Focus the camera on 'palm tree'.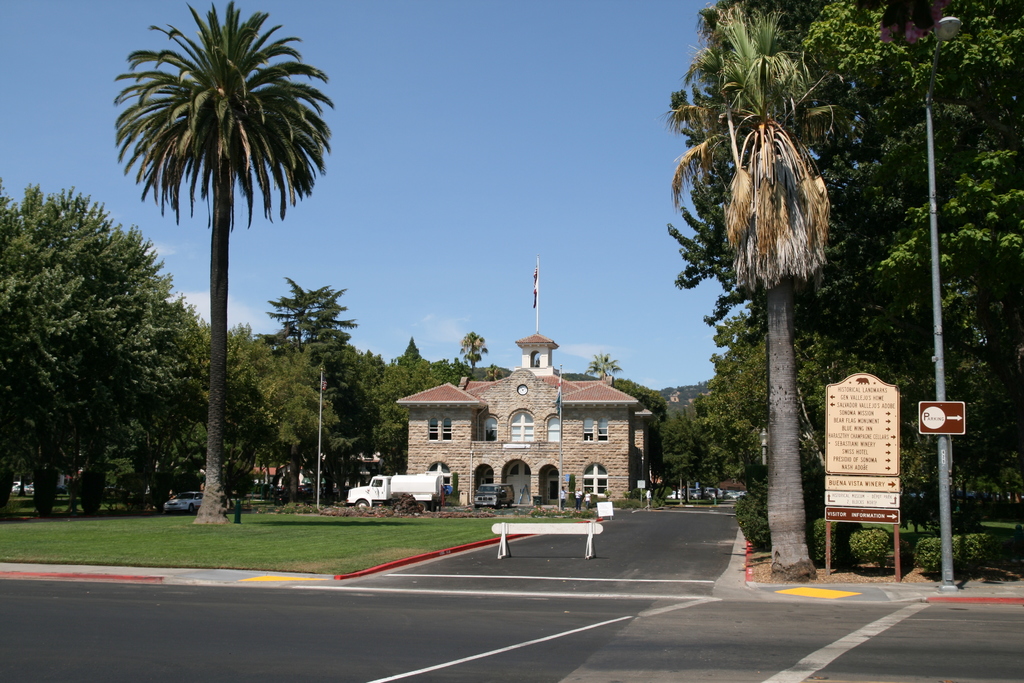
Focus region: <region>689, 193, 826, 552</region>.
